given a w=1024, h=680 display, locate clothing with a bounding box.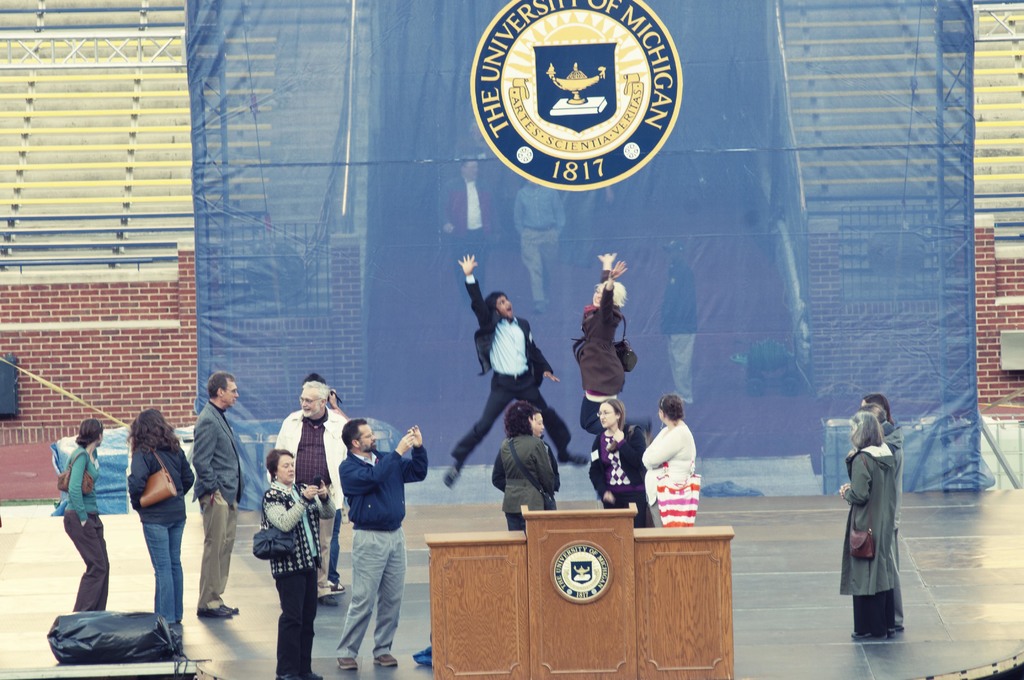
Located: crop(838, 440, 895, 636).
